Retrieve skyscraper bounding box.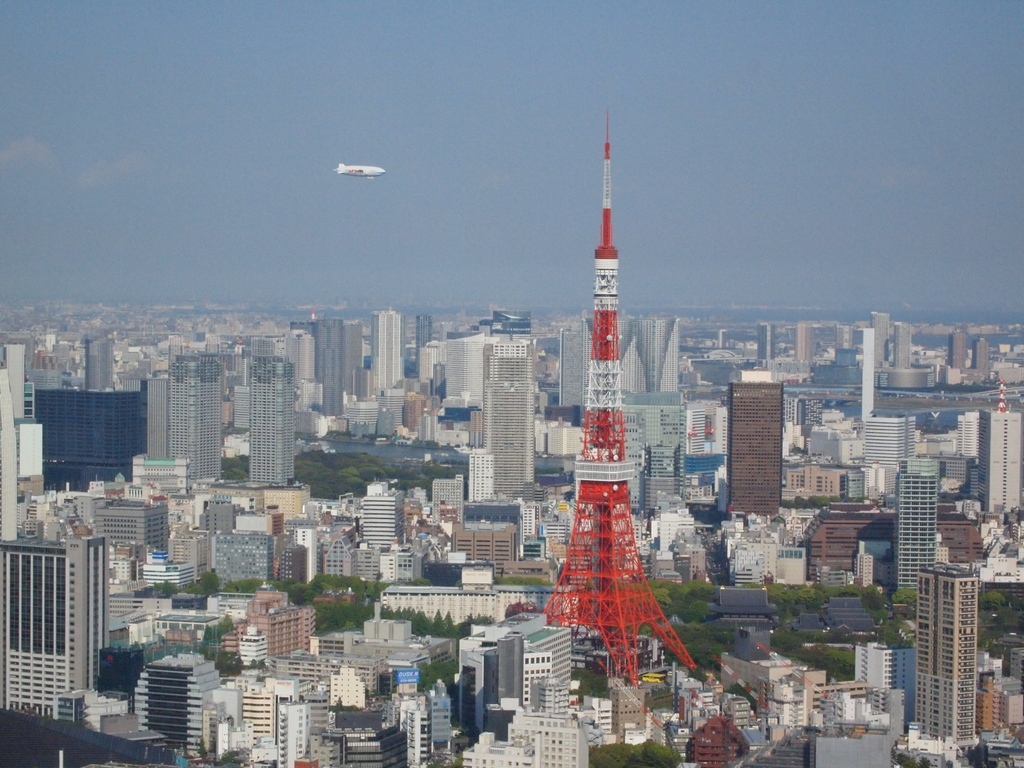
Bounding box: select_region(438, 732, 538, 767).
